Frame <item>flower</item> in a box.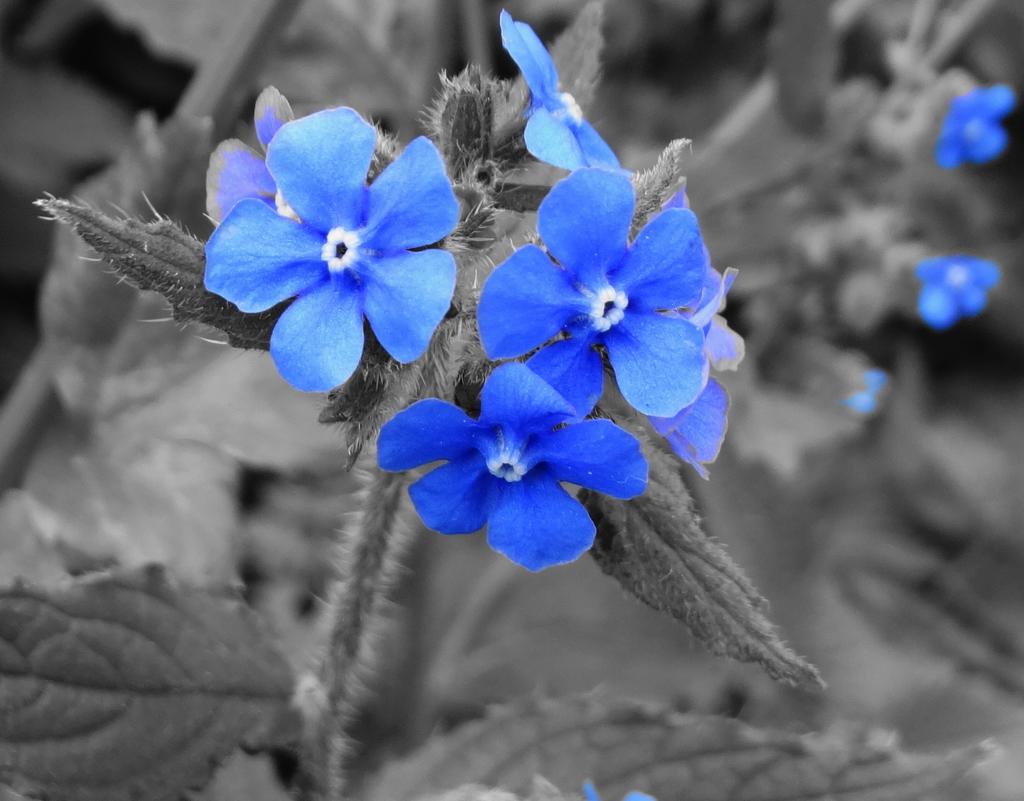
rect(922, 257, 1003, 327).
